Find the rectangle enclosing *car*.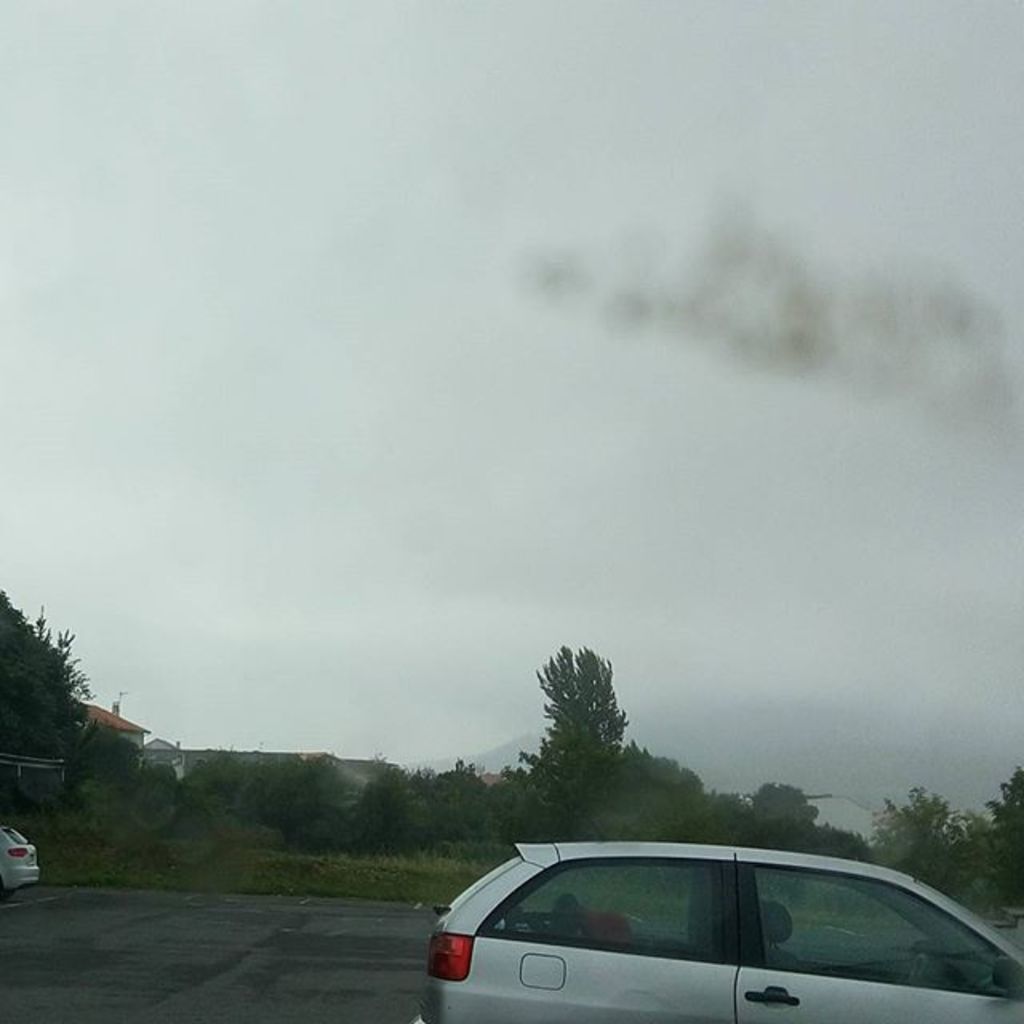
l=0, t=819, r=38, b=894.
